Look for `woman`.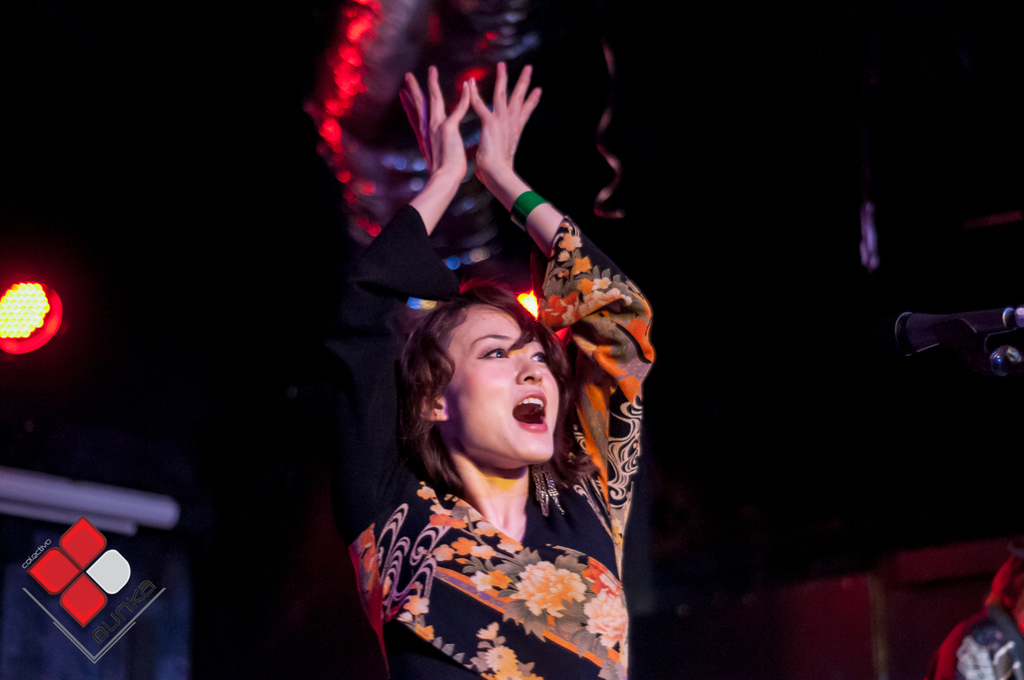
Found: crop(335, 233, 654, 663).
